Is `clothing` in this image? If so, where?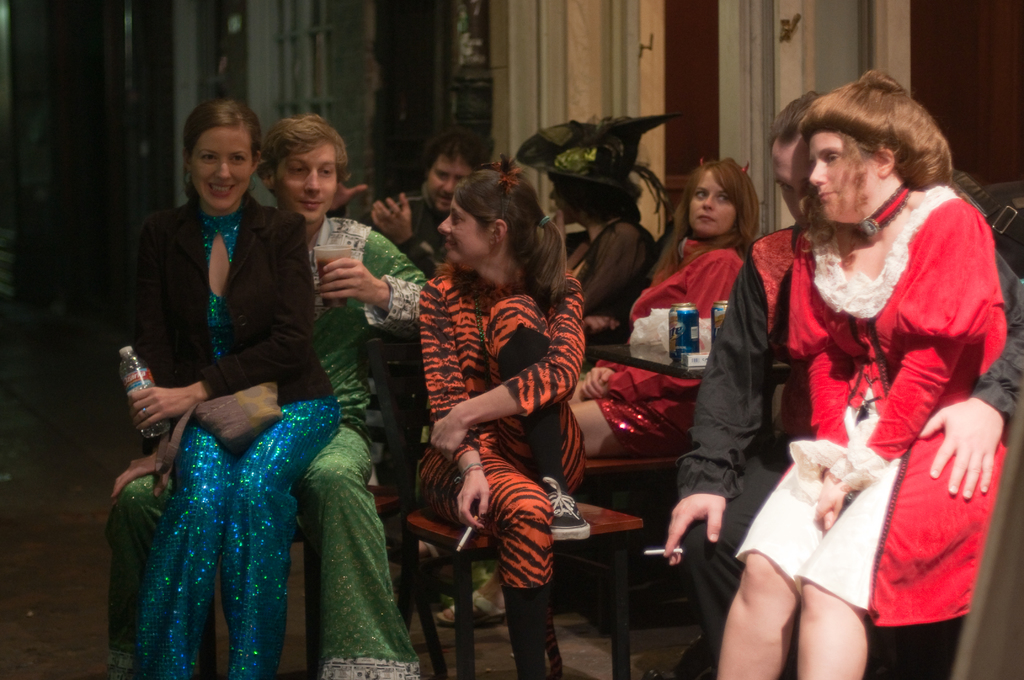
Yes, at 732:185:1010:630.
